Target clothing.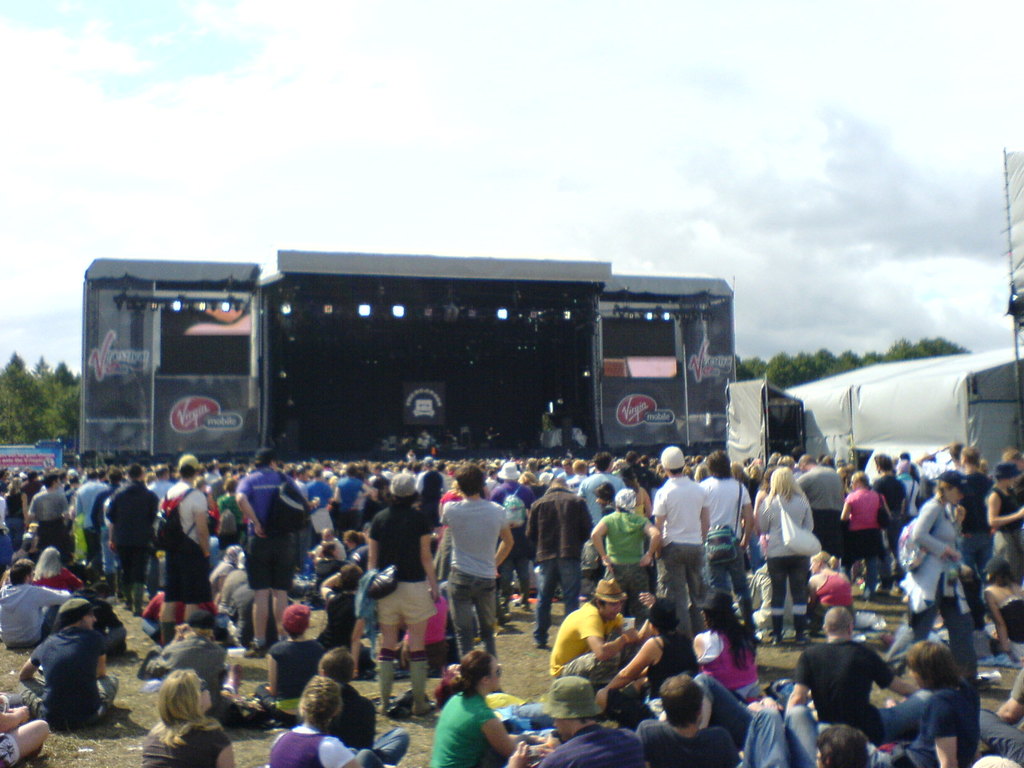
Target region: x1=271, y1=723, x2=381, y2=767.
